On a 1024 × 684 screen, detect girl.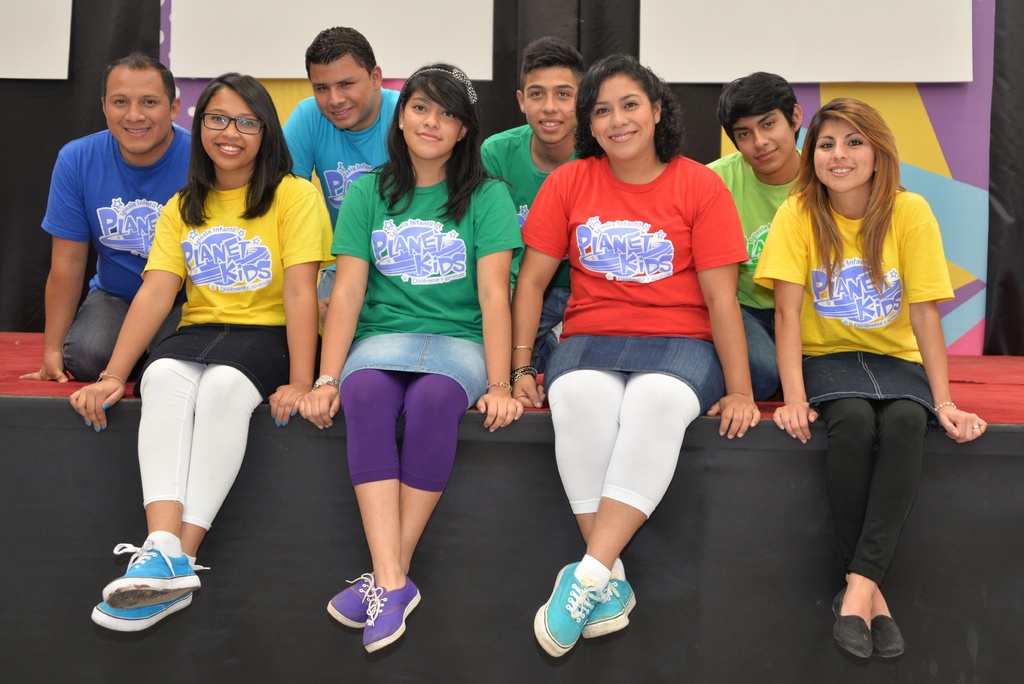
x1=70, y1=70, x2=335, y2=635.
